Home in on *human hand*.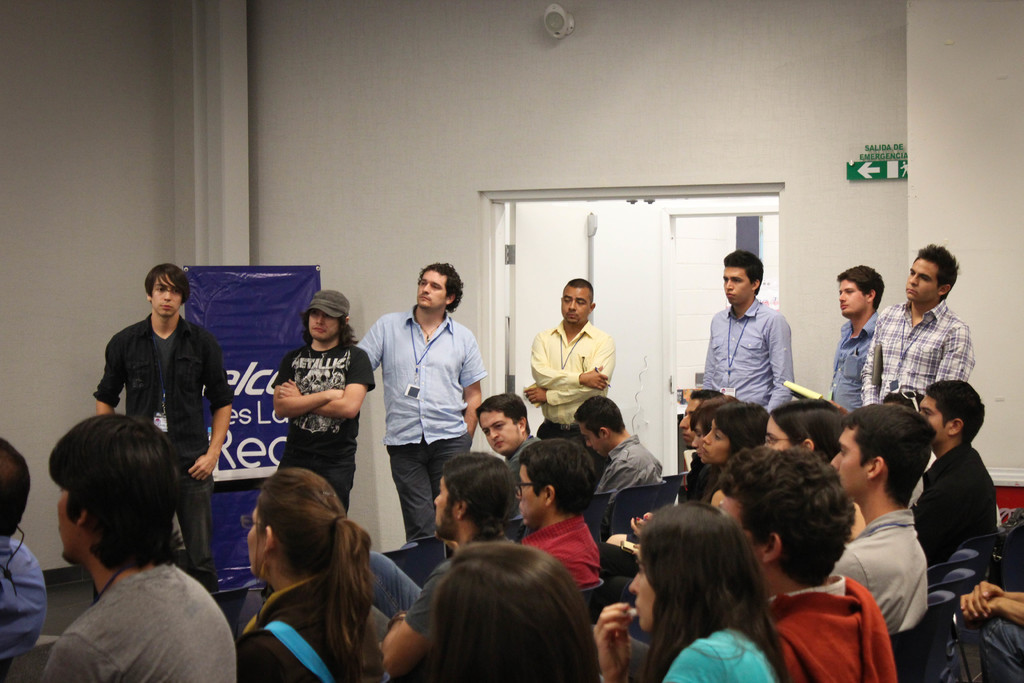
Homed in at x1=584 y1=365 x2=610 y2=391.
